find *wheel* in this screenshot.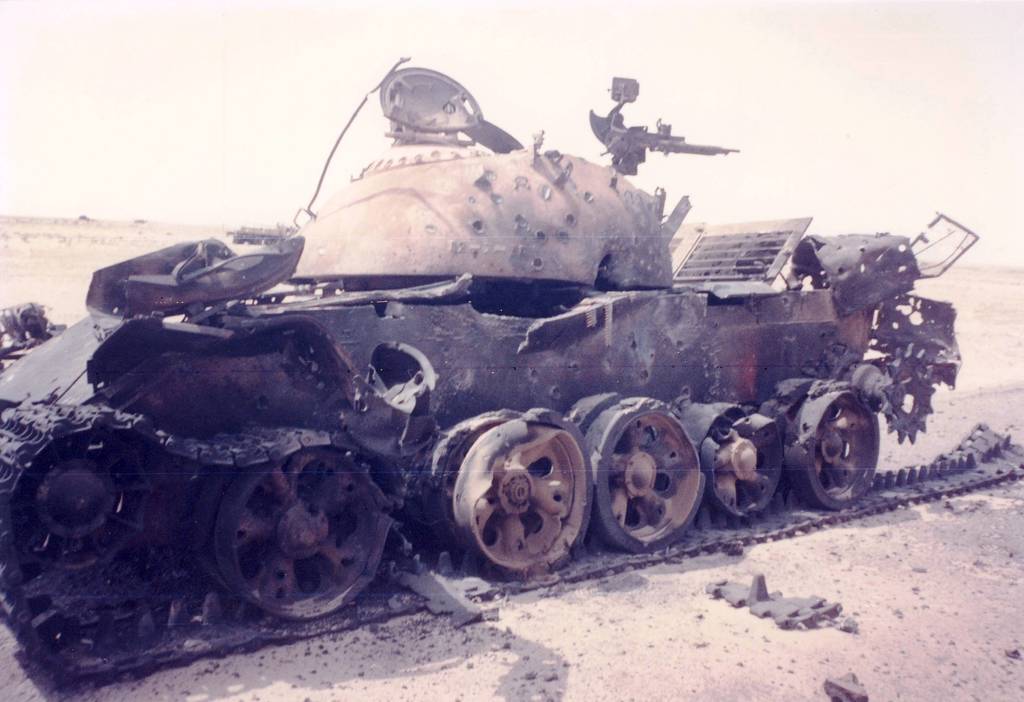
The bounding box for *wheel* is crop(452, 408, 595, 580).
